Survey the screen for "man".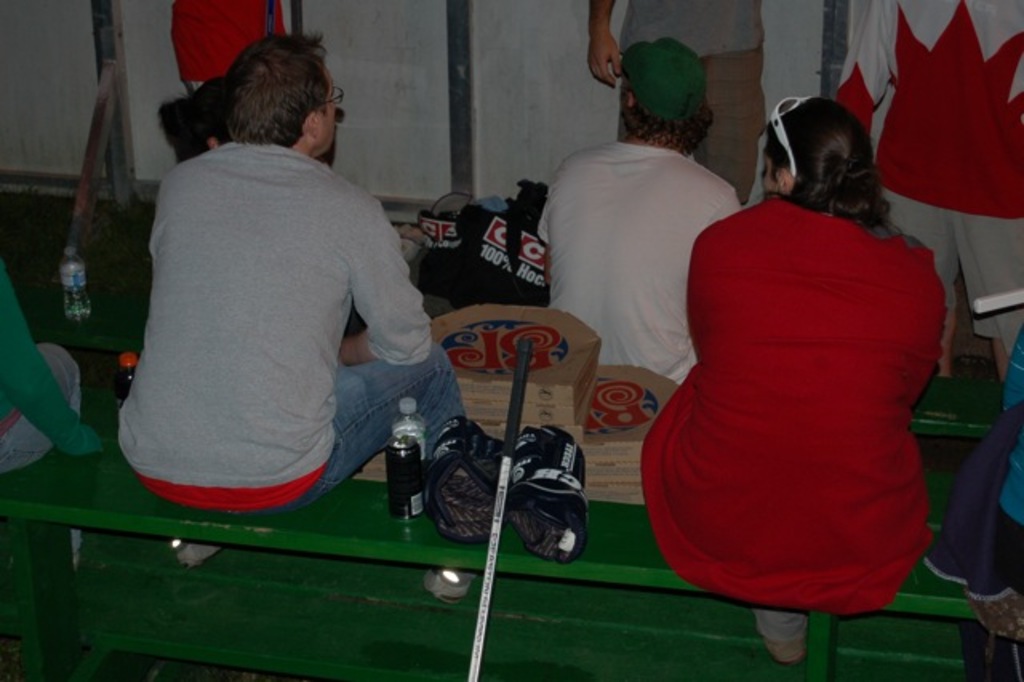
Survey found: Rect(586, 0, 770, 207).
